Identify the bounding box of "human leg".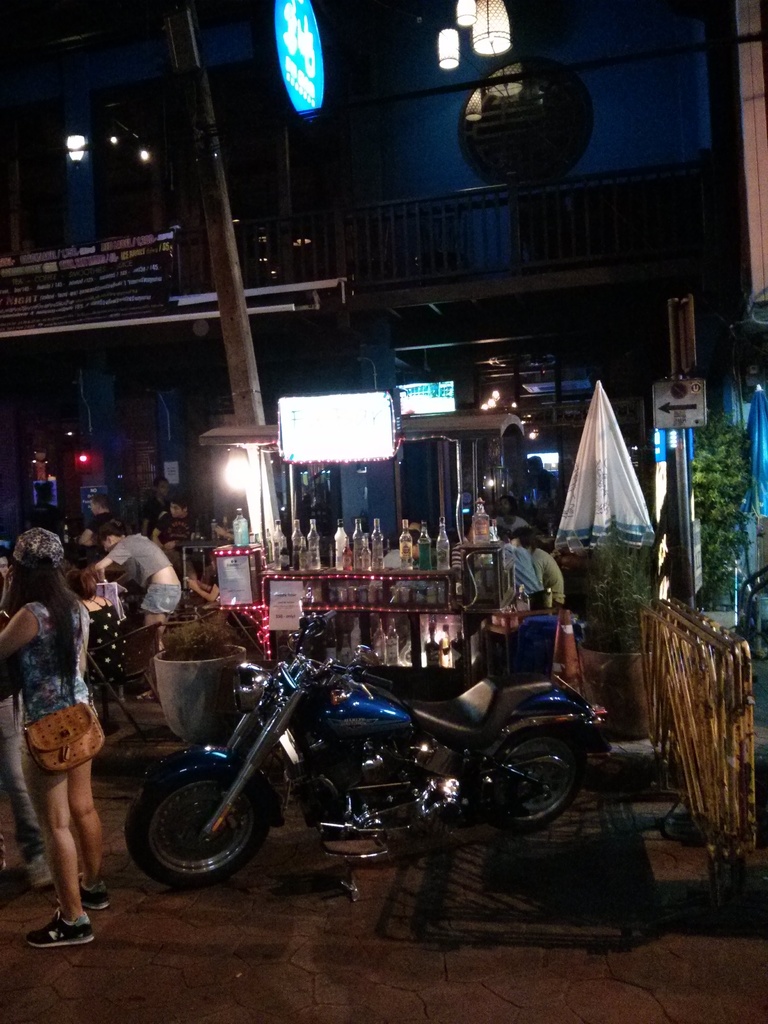
x1=22 y1=728 x2=108 y2=943.
